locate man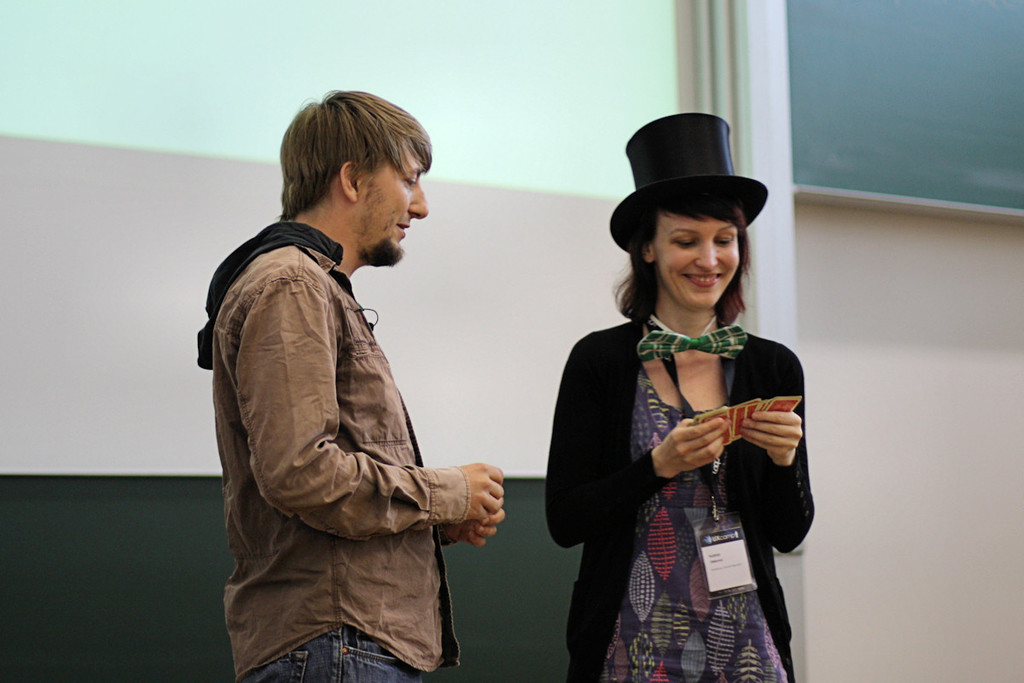
select_region(201, 84, 500, 682)
